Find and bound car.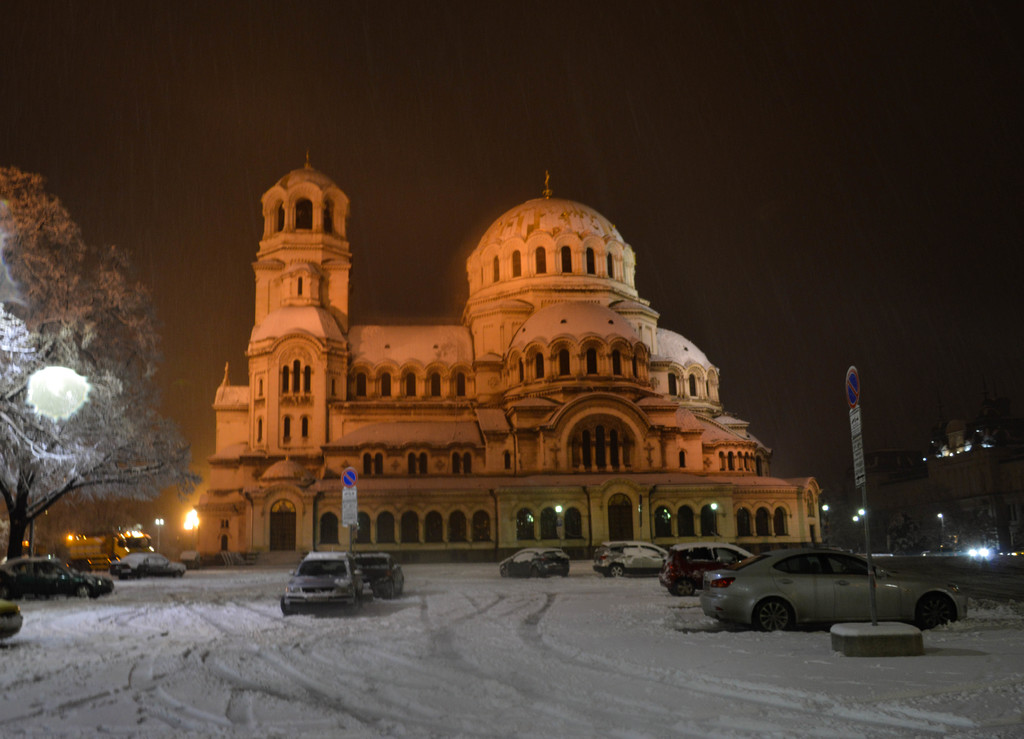
Bound: pyautogui.locateOnScreen(356, 556, 406, 591).
